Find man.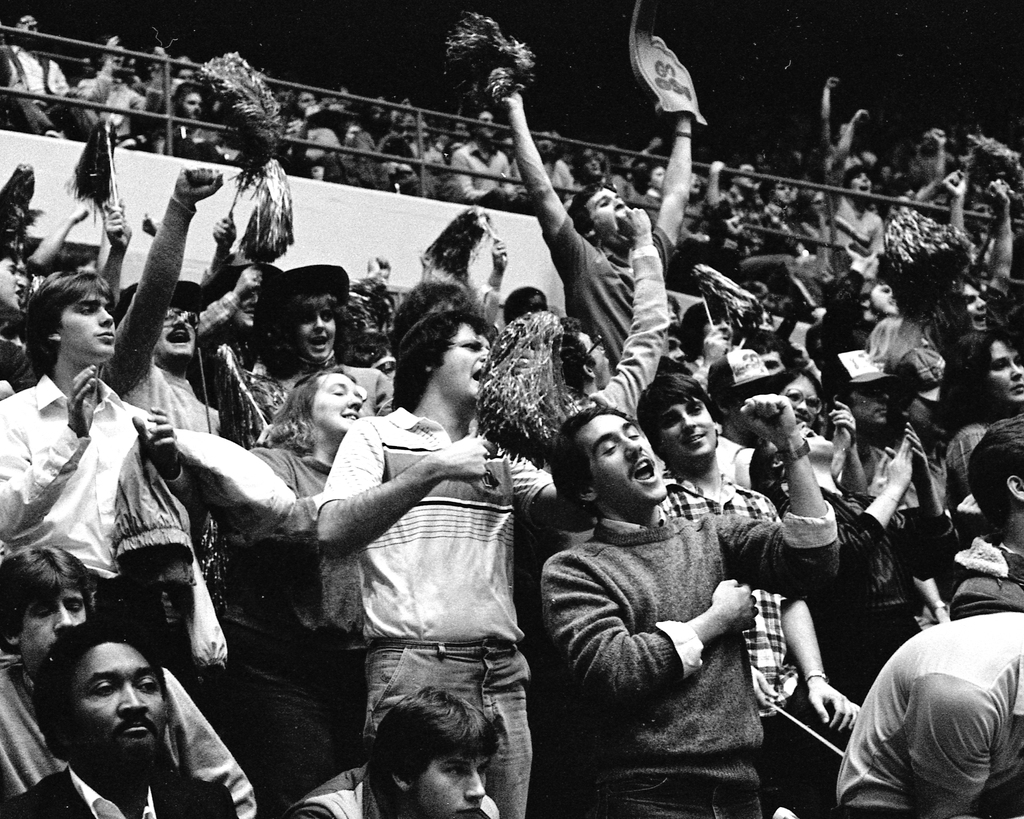
[left=315, top=308, right=598, bottom=818].
